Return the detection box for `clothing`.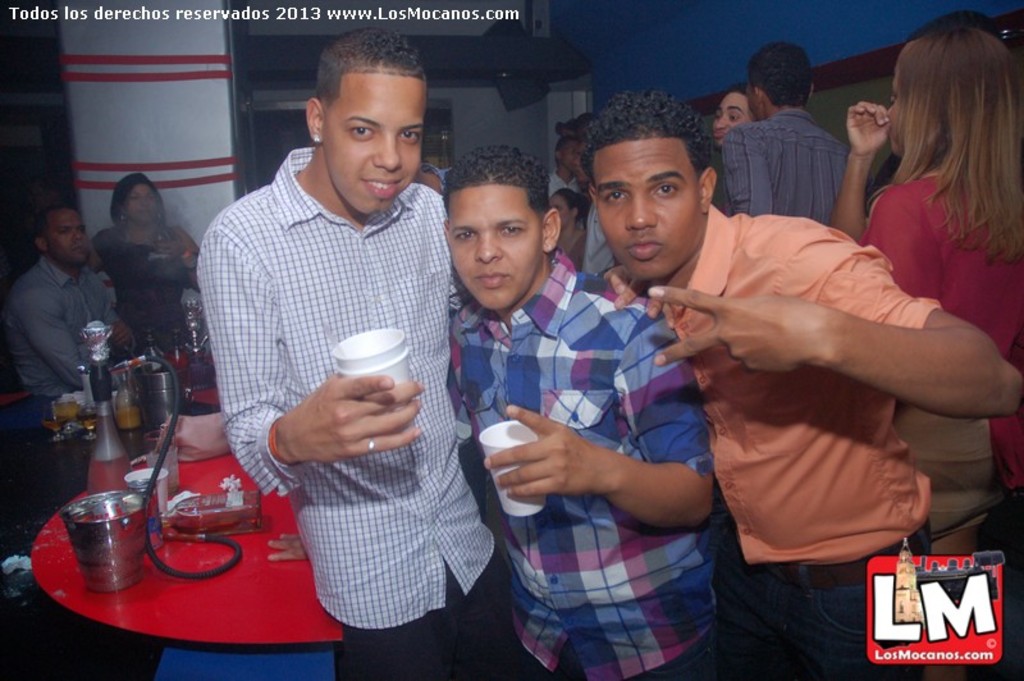
bbox=(730, 535, 929, 680).
